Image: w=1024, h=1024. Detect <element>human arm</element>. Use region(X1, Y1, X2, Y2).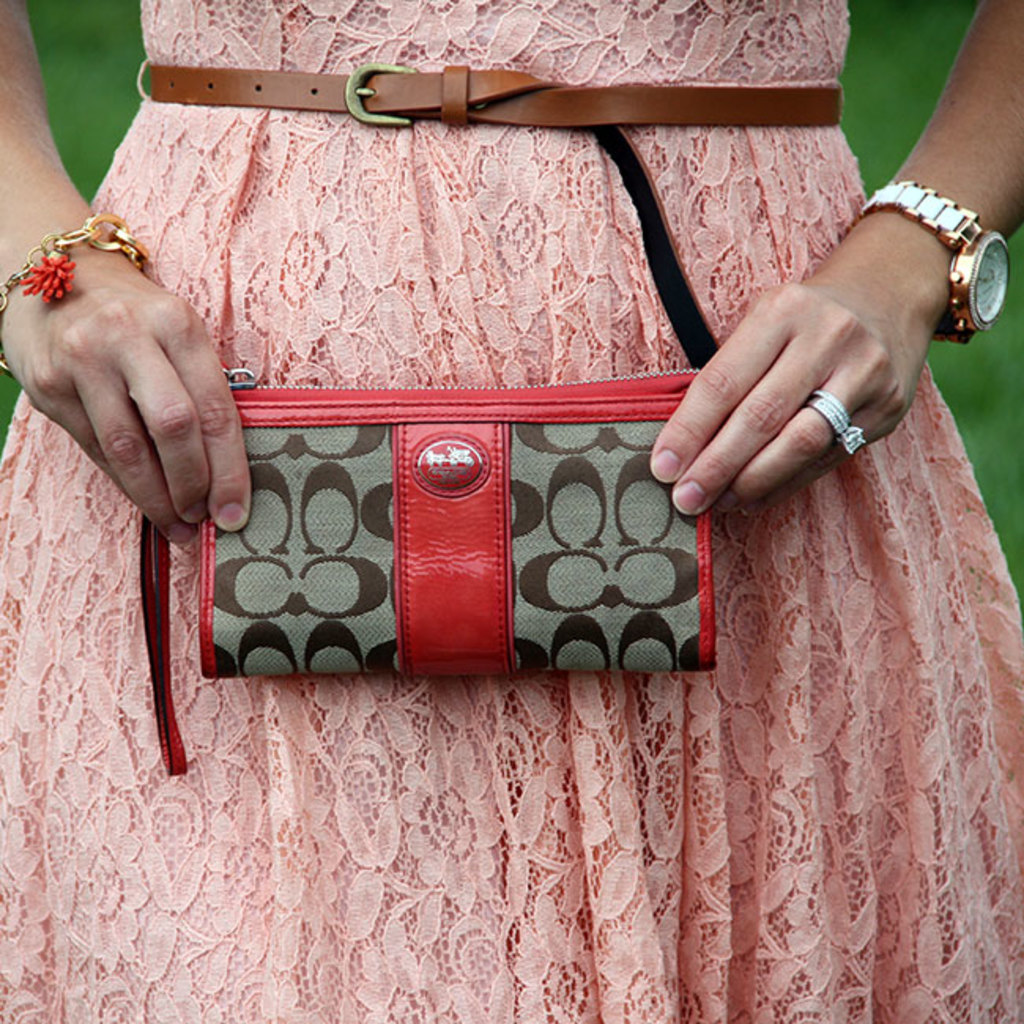
region(625, 0, 1016, 559).
